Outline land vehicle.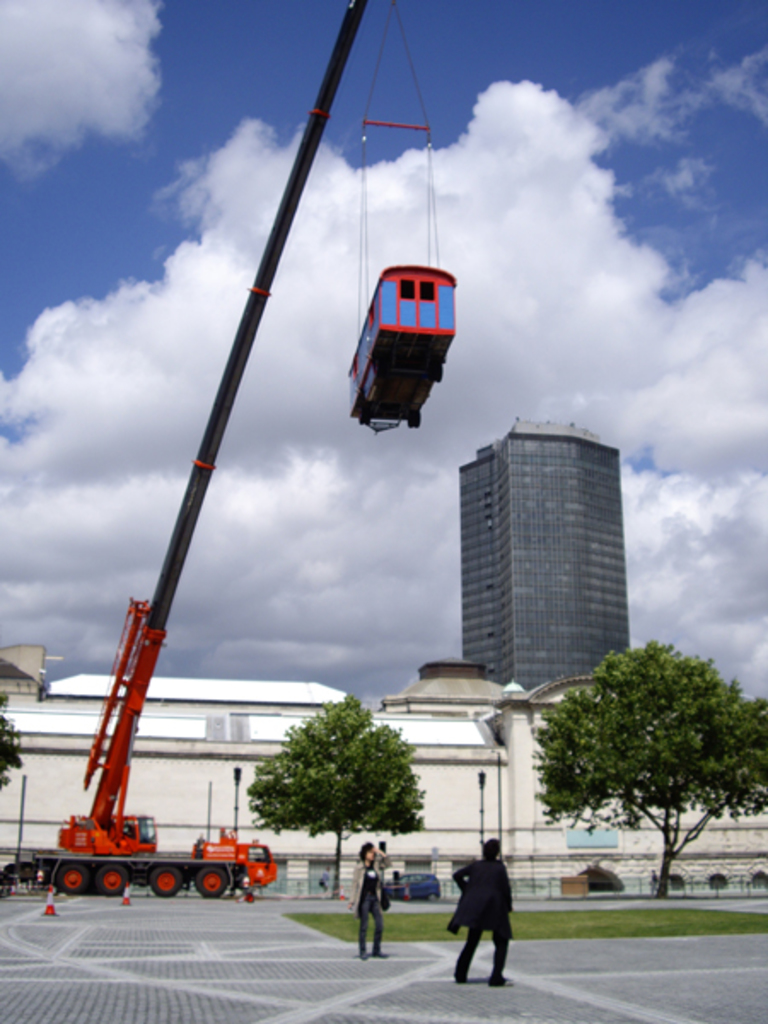
Outline: (340, 261, 456, 423).
